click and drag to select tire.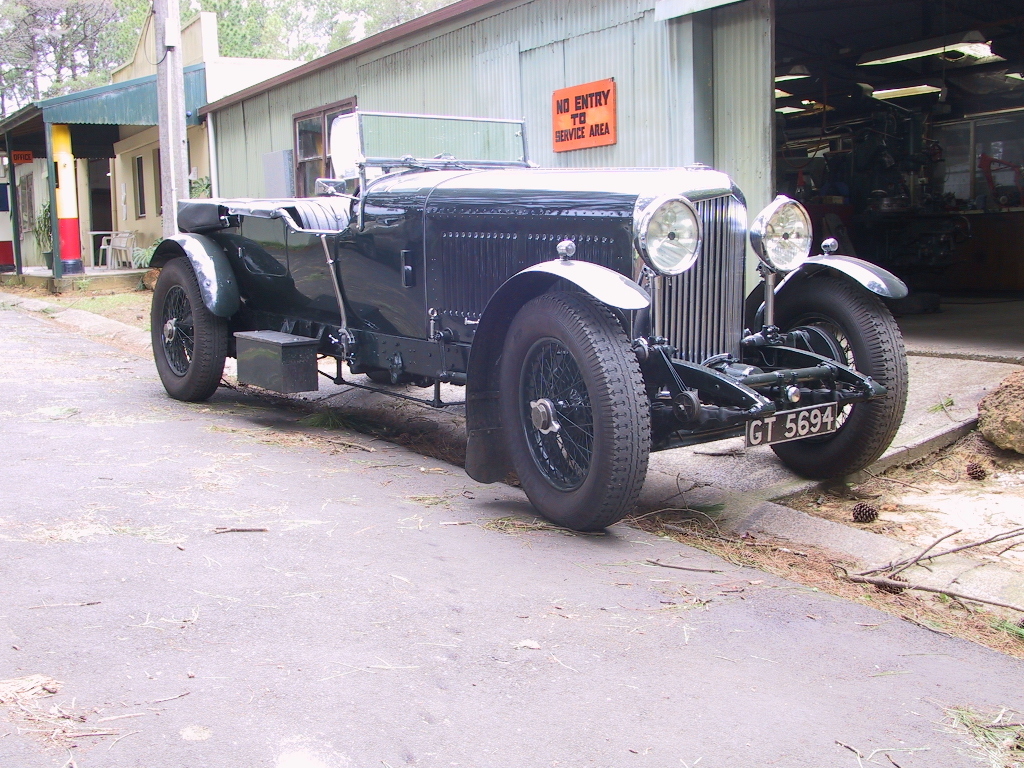
Selection: locate(148, 258, 229, 401).
